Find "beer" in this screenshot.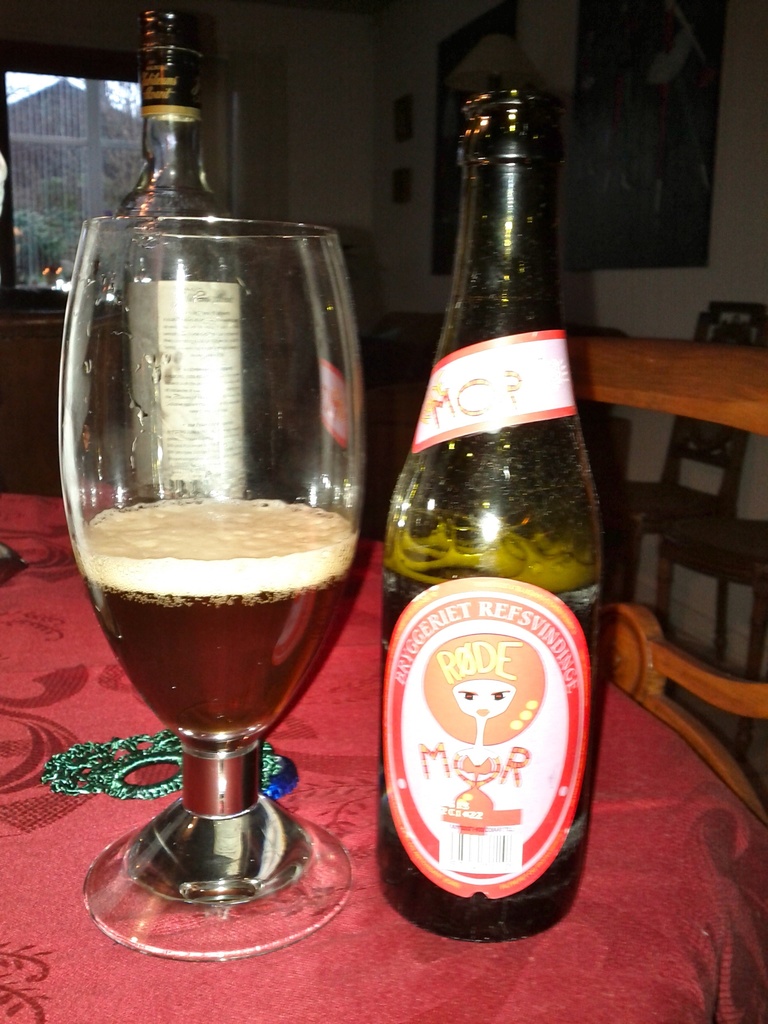
The bounding box for "beer" is (380,518,604,952).
